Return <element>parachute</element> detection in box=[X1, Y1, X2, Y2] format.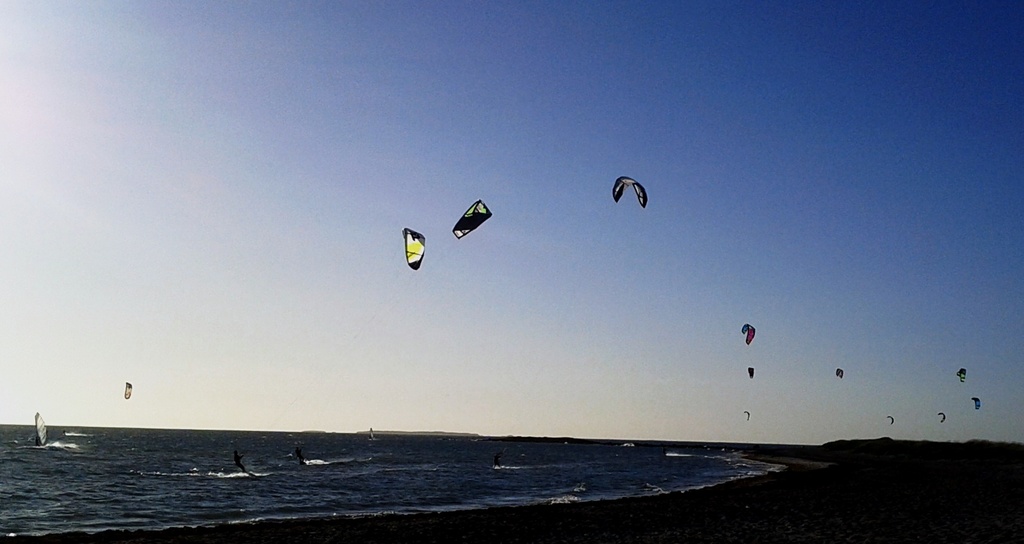
box=[737, 322, 761, 353].
